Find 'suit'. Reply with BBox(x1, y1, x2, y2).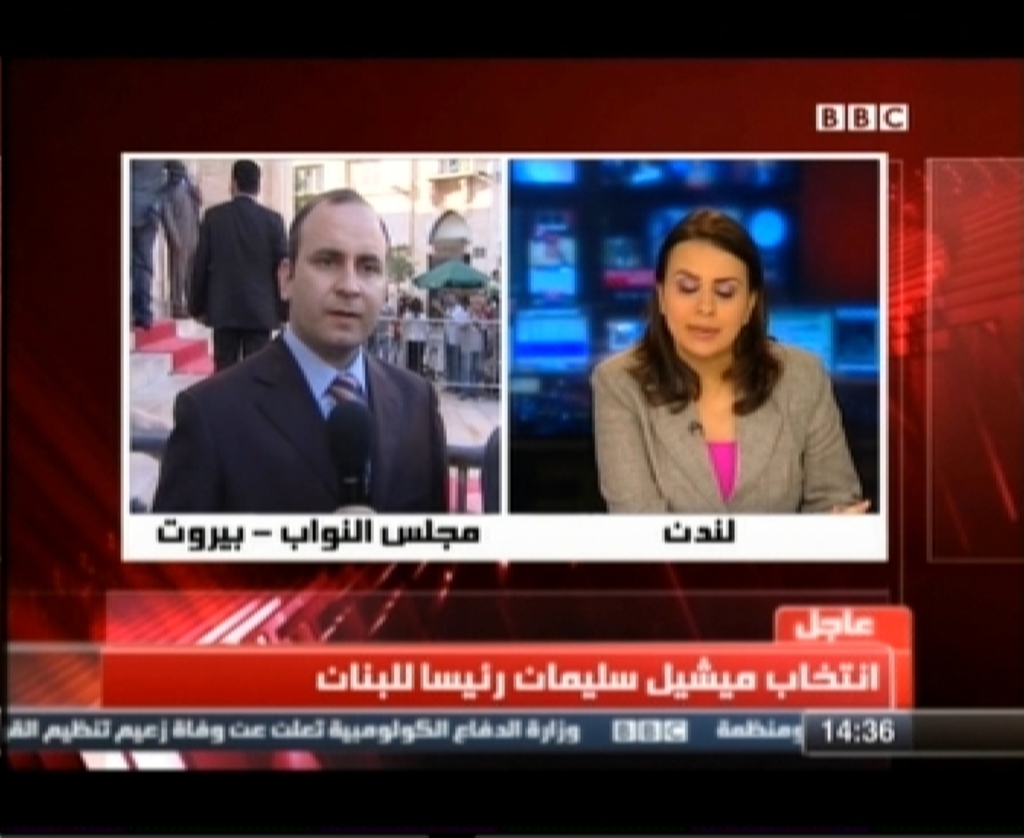
BBox(144, 326, 451, 518).
